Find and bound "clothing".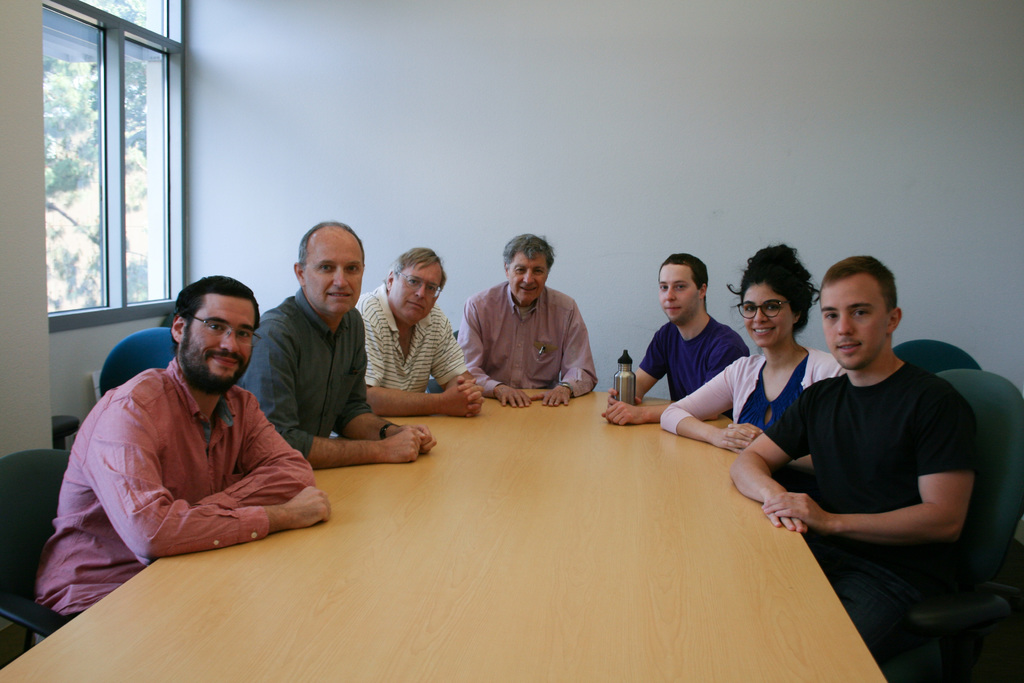
Bound: detection(468, 278, 595, 393).
